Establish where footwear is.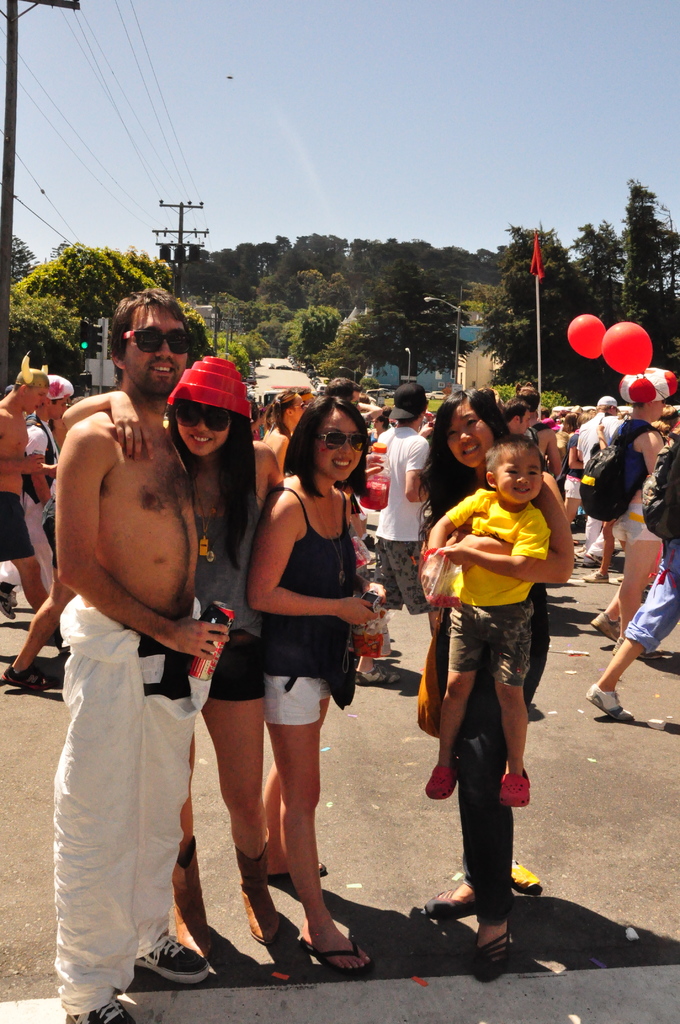
Established at {"x1": 470, "y1": 911, "x2": 510, "y2": 982}.
